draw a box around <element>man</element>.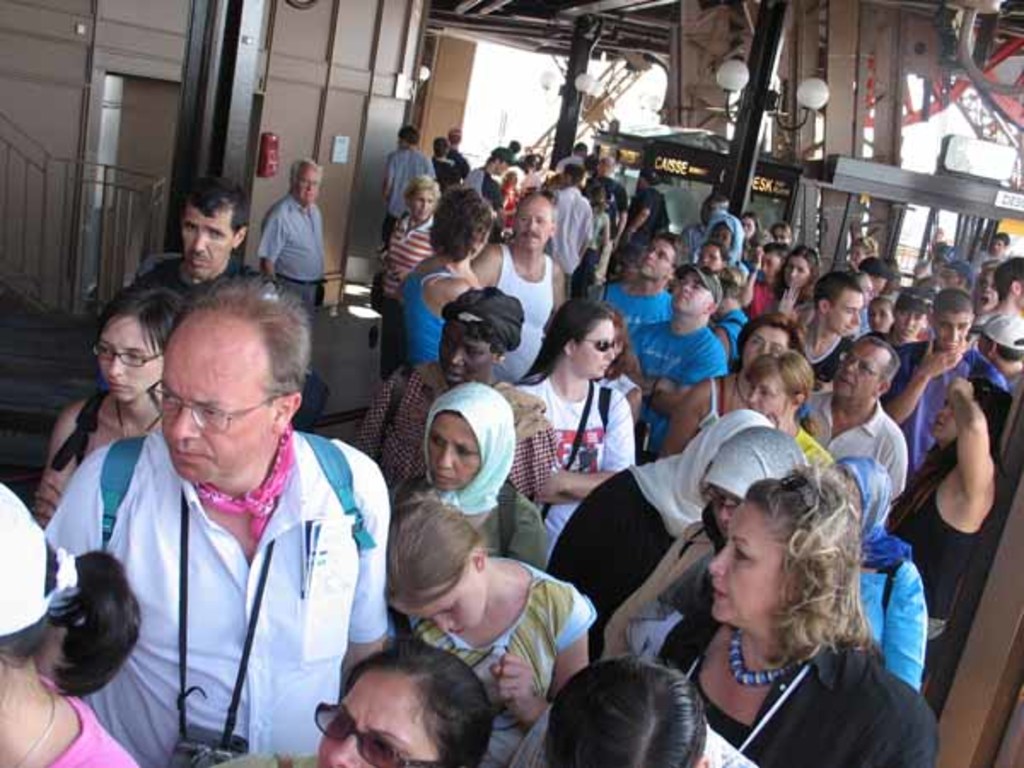
<region>266, 160, 326, 314</region>.
